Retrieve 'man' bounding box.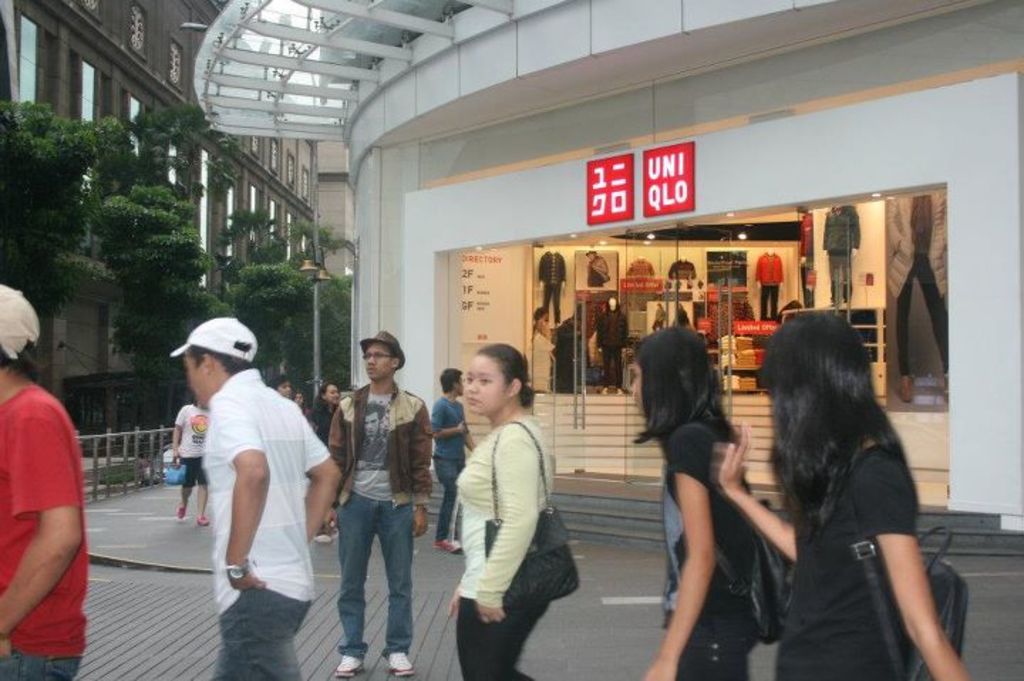
Bounding box: [432, 368, 478, 556].
